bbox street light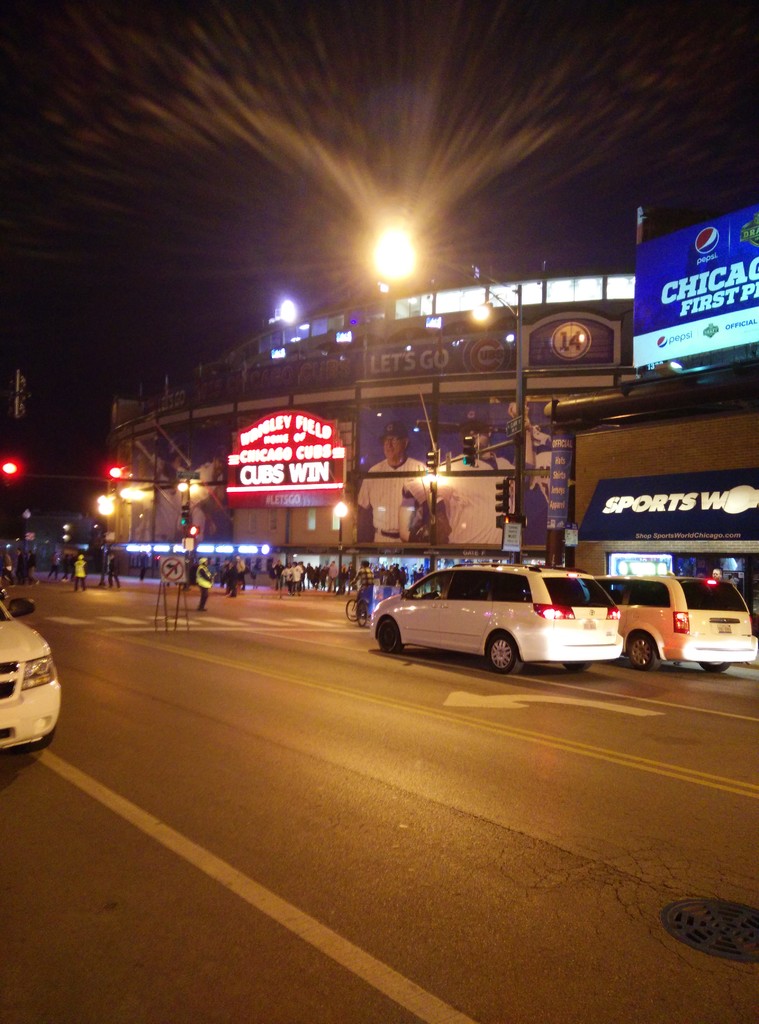
rect(475, 292, 515, 325)
